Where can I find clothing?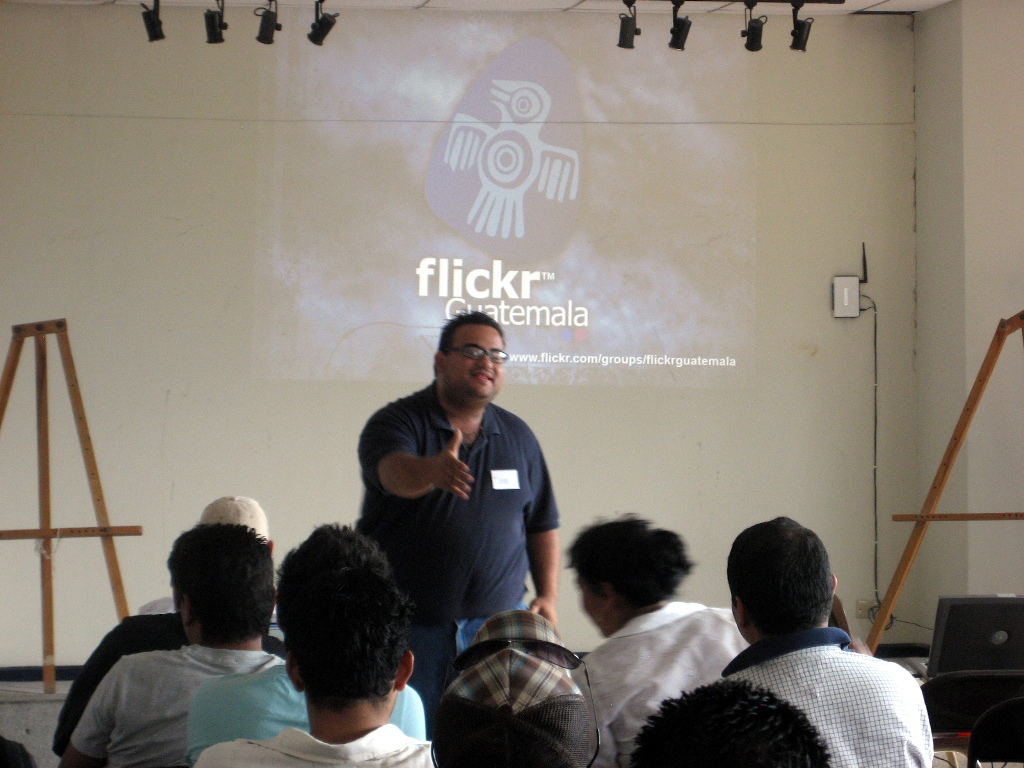
You can find it at left=720, top=625, right=934, bottom=767.
